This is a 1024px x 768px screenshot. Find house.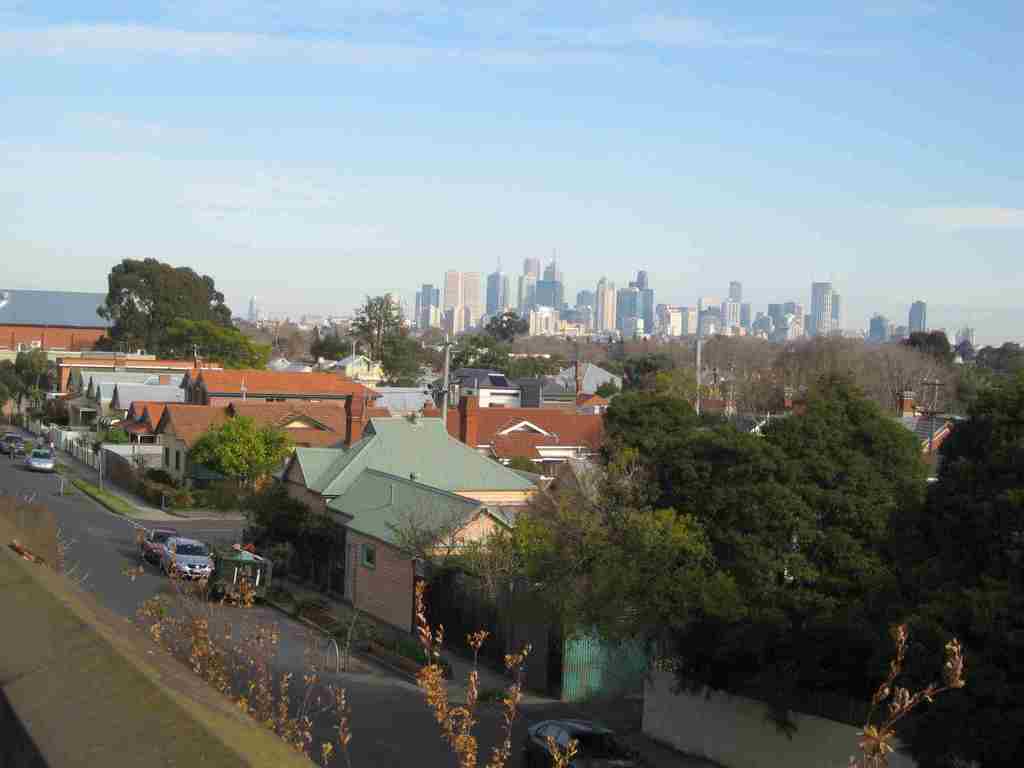
Bounding box: region(183, 367, 387, 417).
